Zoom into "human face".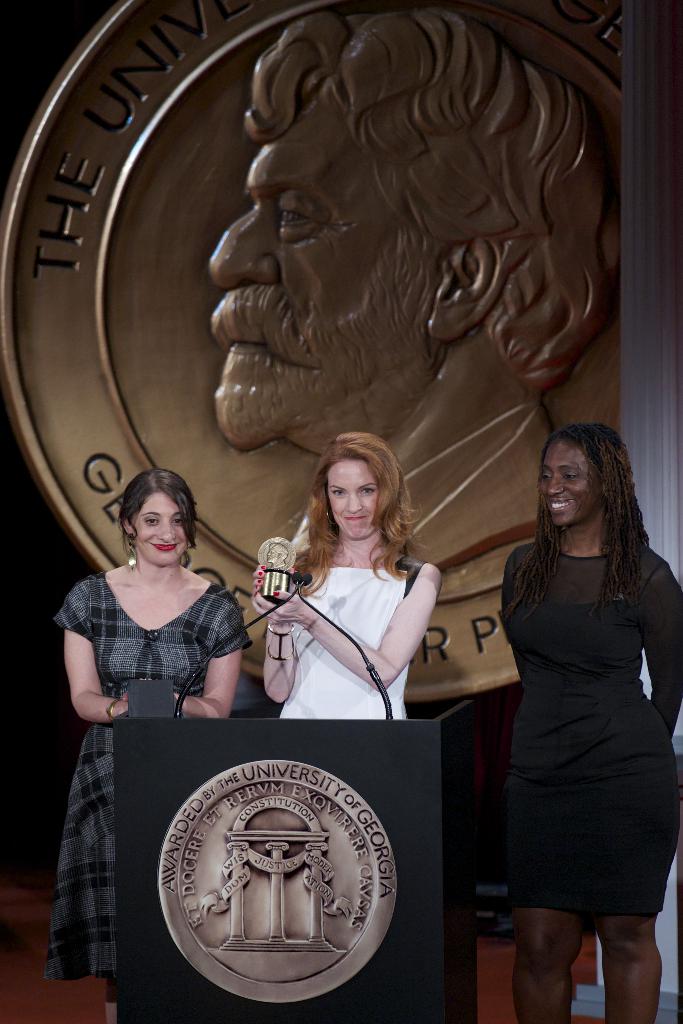
Zoom target: <region>135, 489, 187, 566</region>.
